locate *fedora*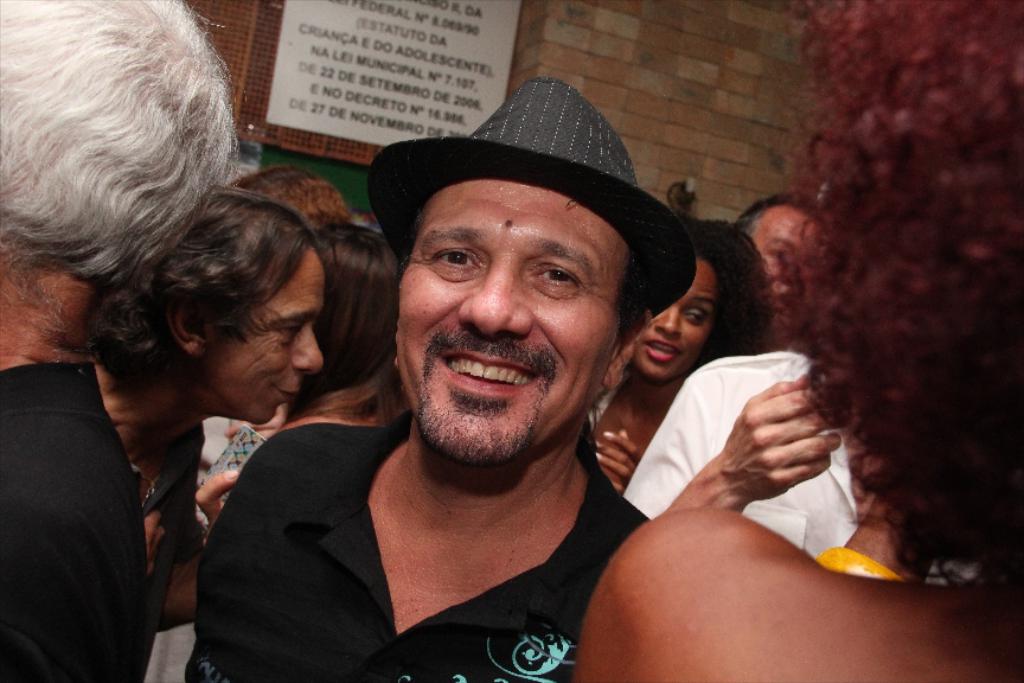
<region>367, 82, 699, 319</region>
